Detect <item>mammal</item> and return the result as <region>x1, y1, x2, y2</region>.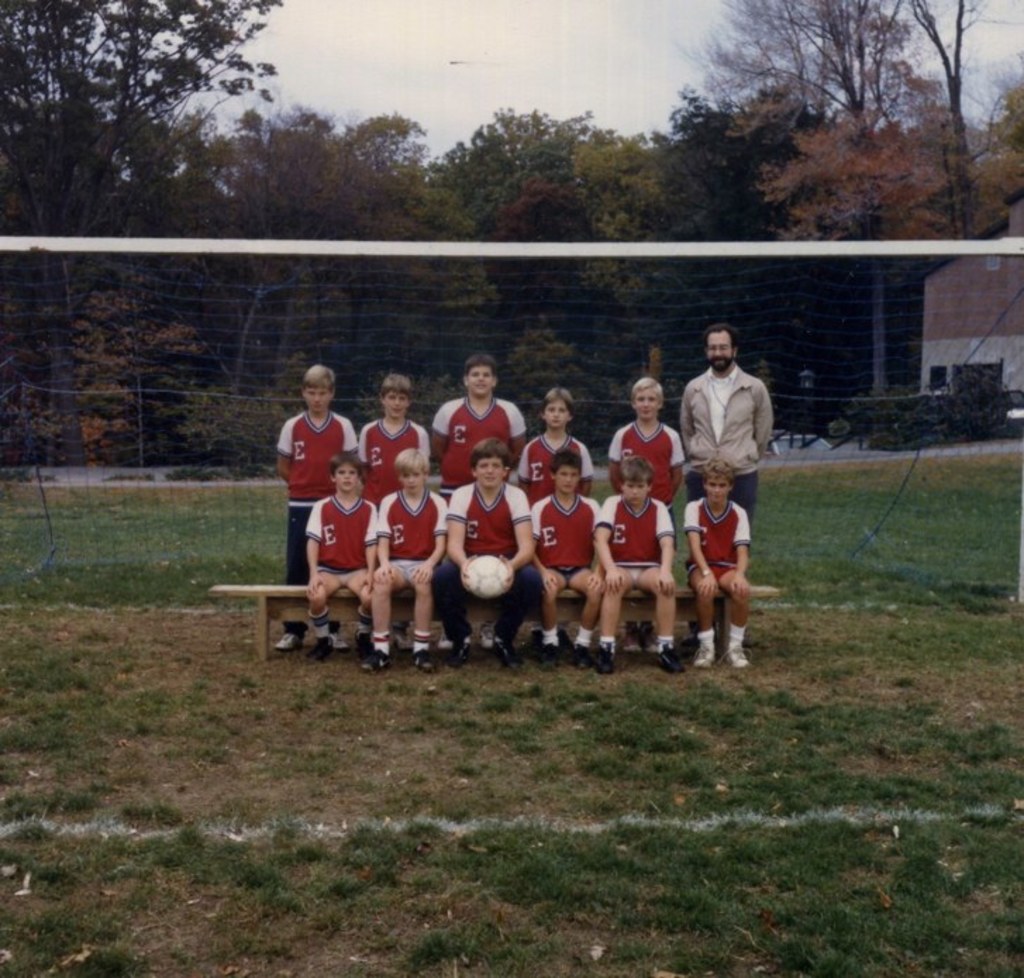
<region>424, 352, 528, 502</region>.
